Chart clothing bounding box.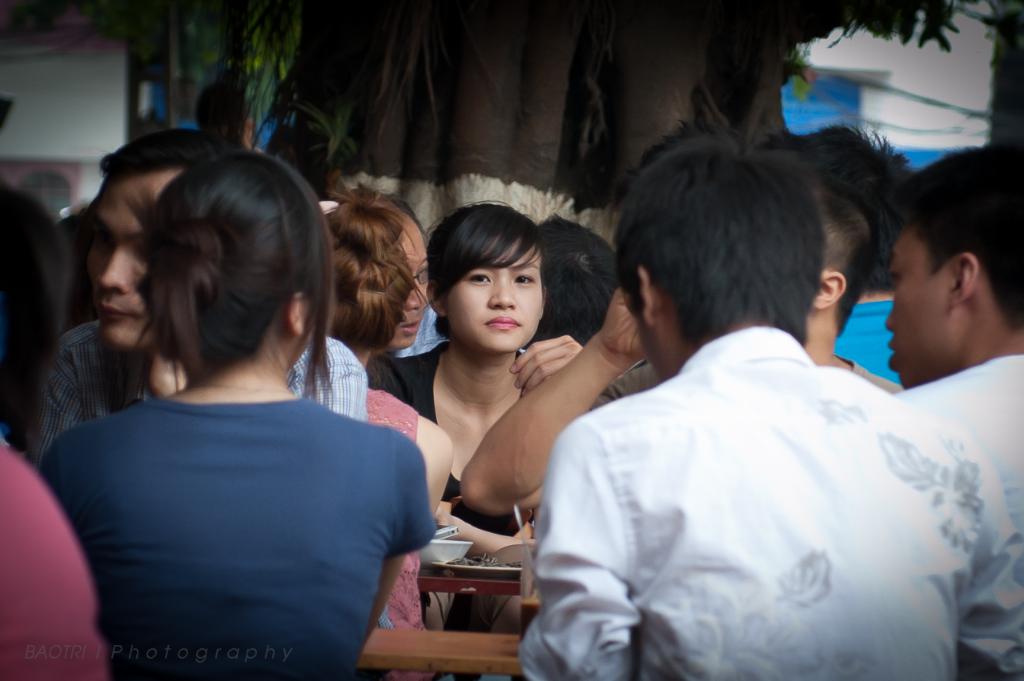
Charted: (385, 342, 623, 532).
